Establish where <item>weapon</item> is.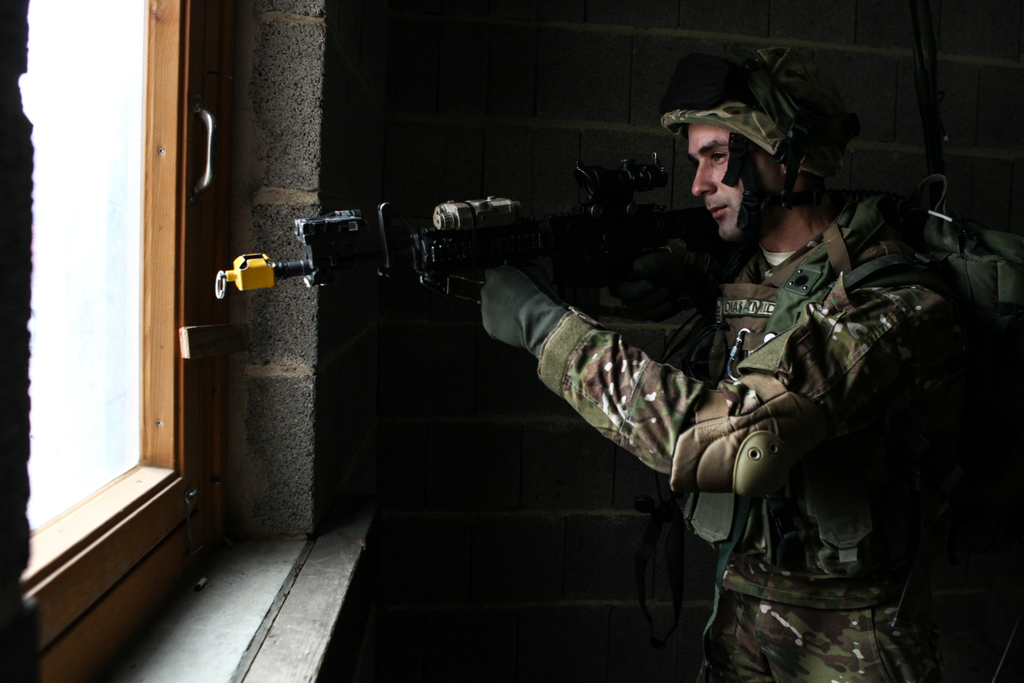
Established at {"x1": 203, "y1": 159, "x2": 741, "y2": 317}.
